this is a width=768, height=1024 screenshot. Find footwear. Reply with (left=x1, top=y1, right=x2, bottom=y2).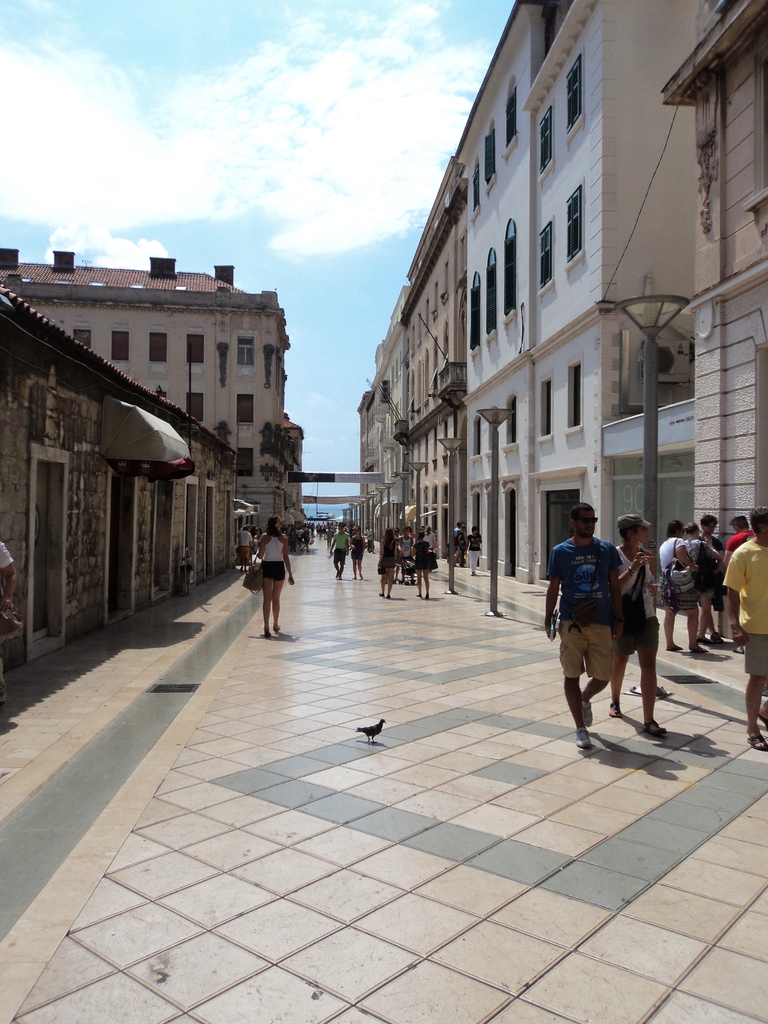
(left=575, top=724, right=593, bottom=753).
